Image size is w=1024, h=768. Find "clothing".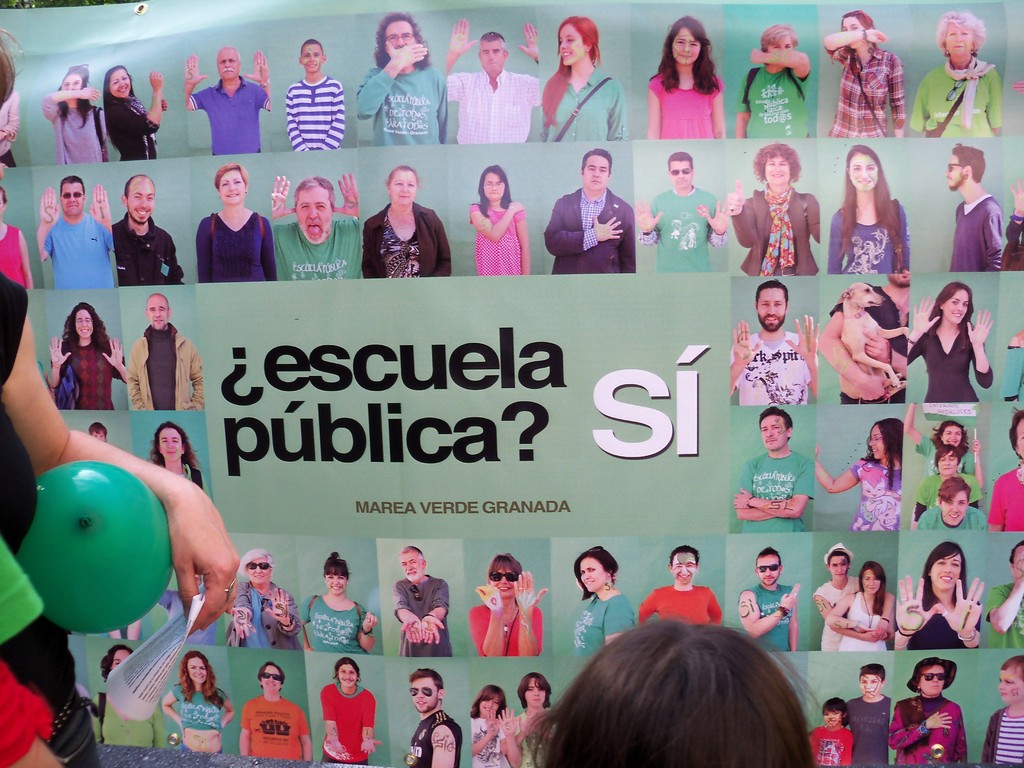
bbox=(914, 506, 986, 534).
